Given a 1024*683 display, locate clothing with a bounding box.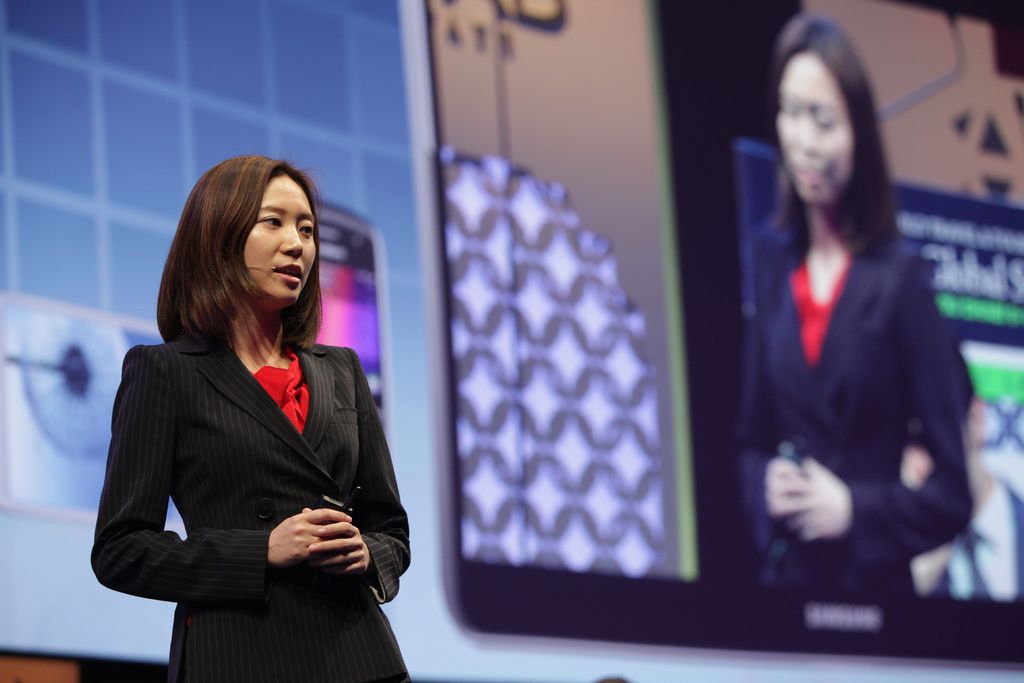
Located: locate(90, 329, 410, 682).
